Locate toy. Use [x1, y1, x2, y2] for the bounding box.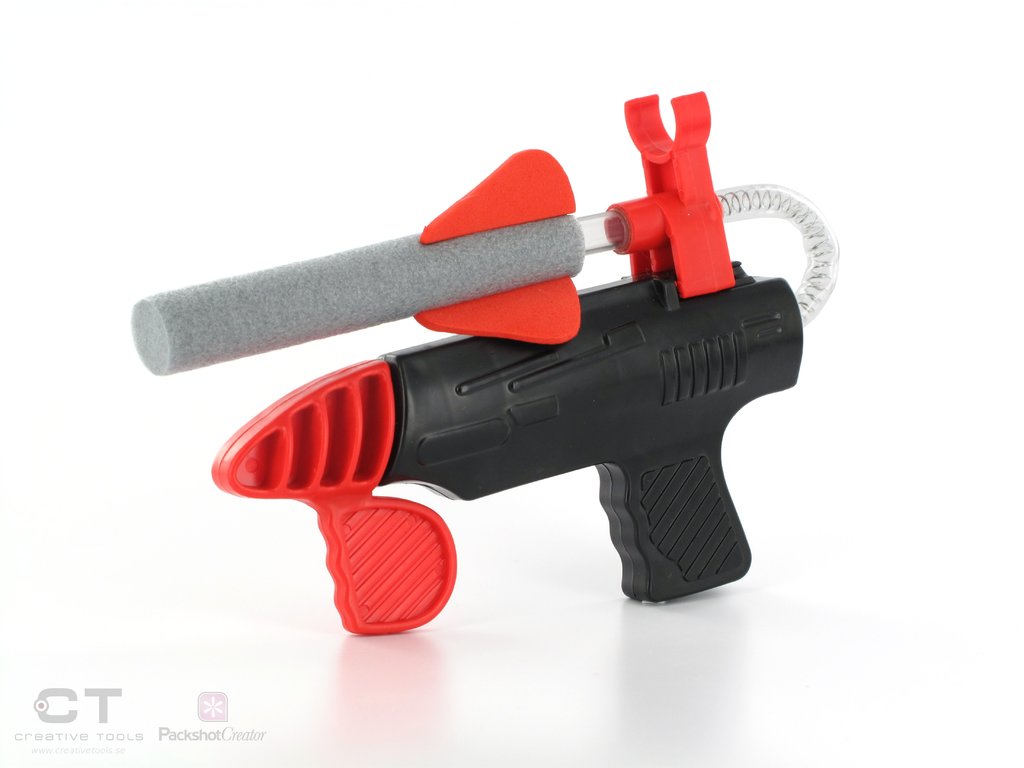
[134, 84, 839, 632].
